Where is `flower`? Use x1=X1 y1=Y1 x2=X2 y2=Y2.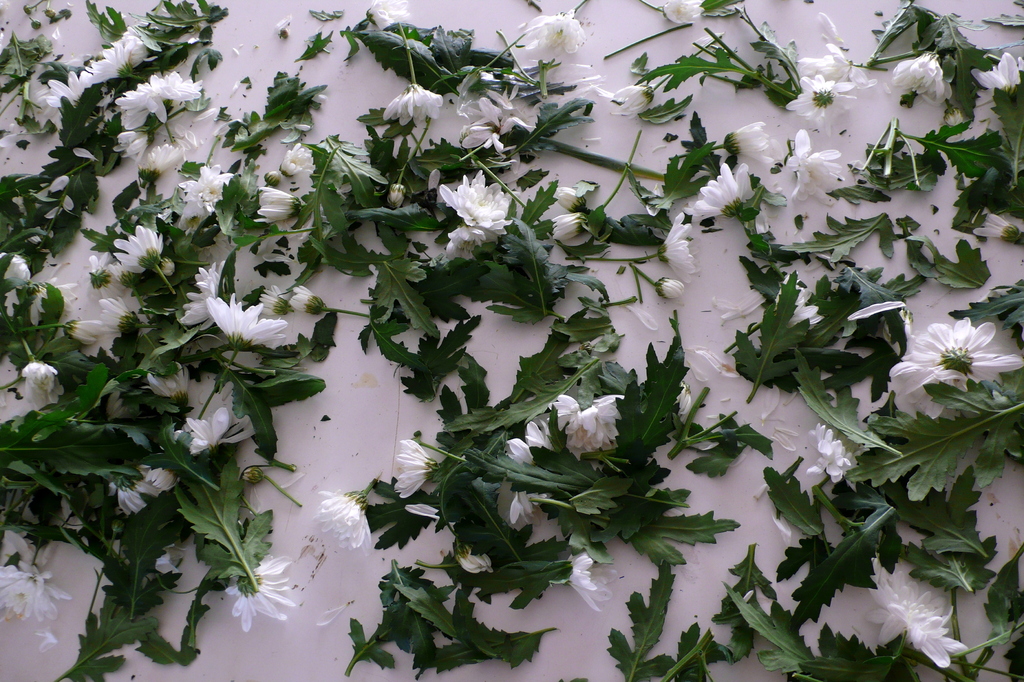
x1=771 y1=272 x2=824 y2=332.
